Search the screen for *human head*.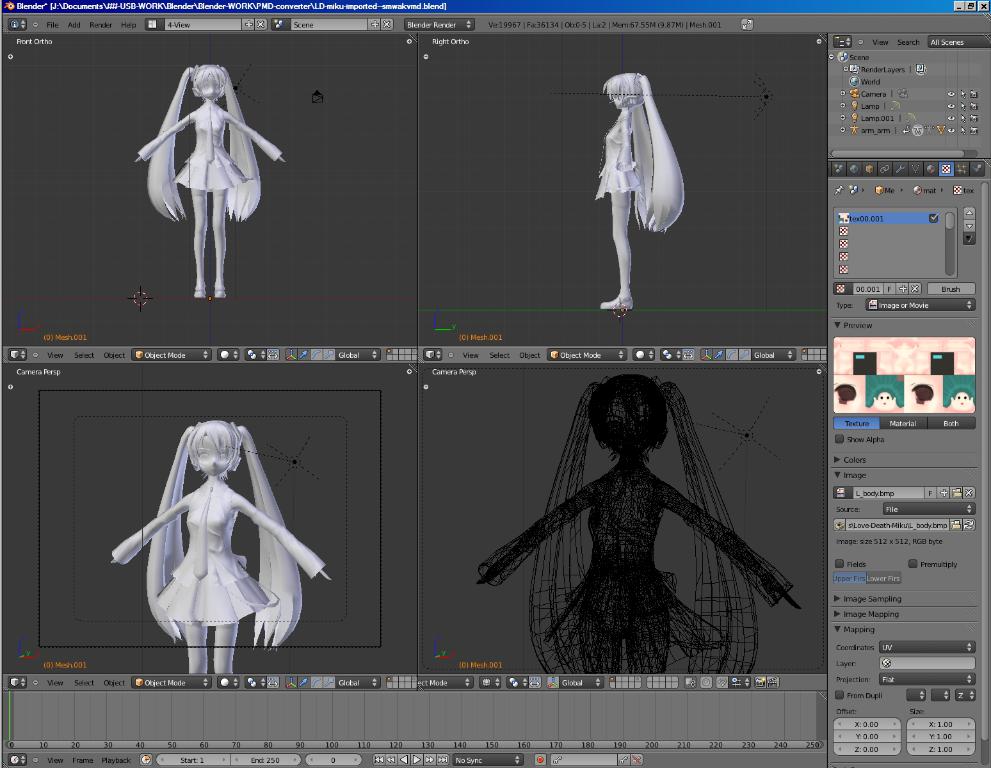
Found at select_region(195, 429, 235, 475).
